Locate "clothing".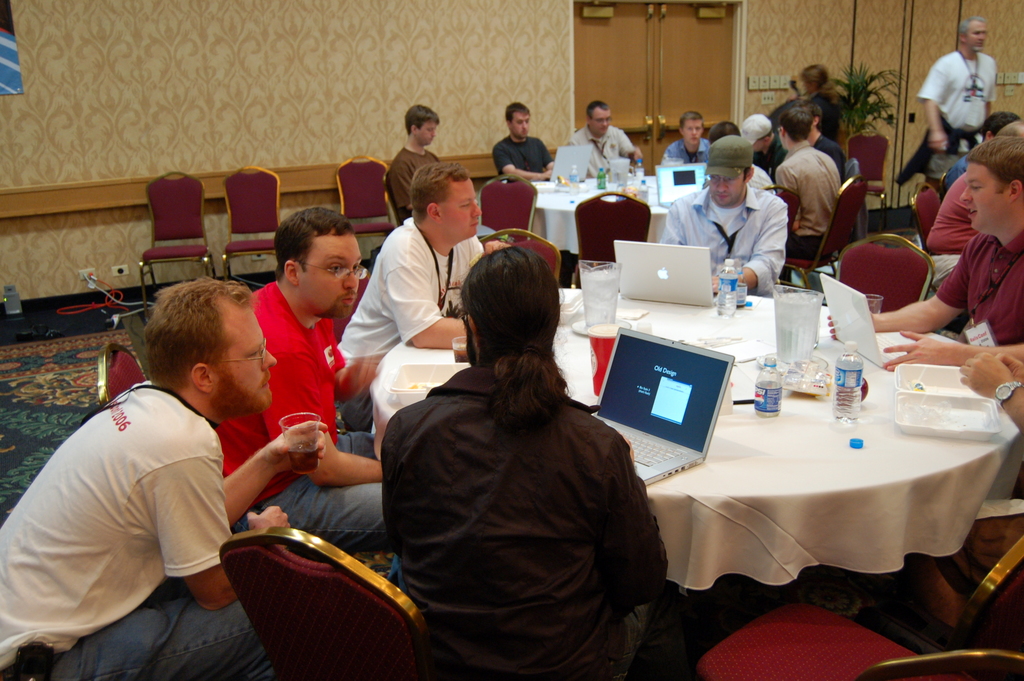
Bounding box: l=814, t=133, r=848, b=183.
